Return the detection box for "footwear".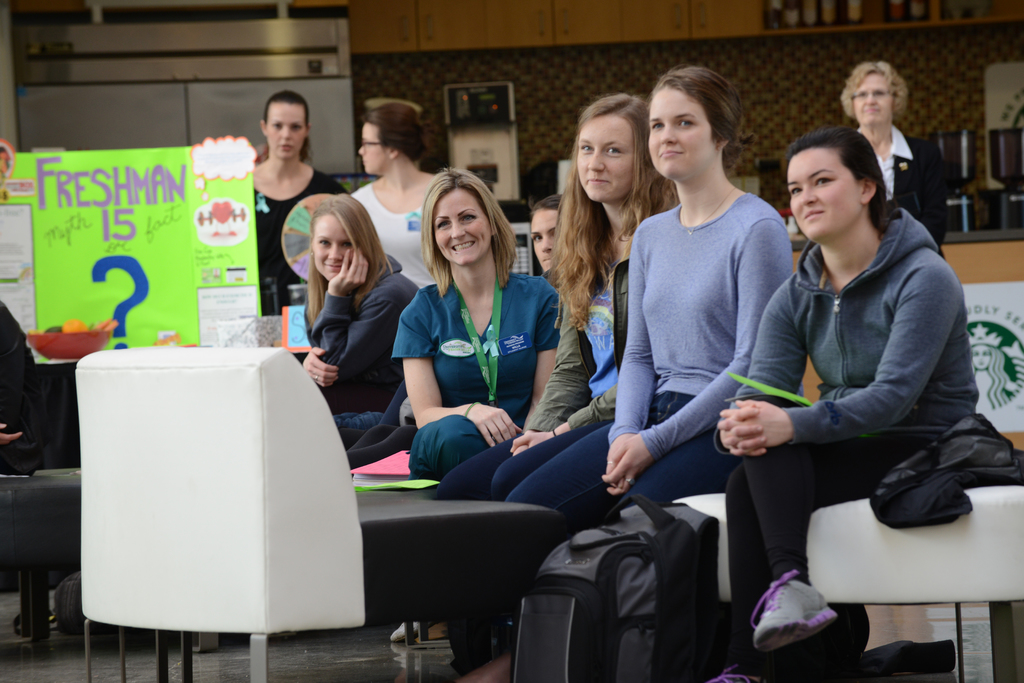
rect(764, 581, 851, 665).
